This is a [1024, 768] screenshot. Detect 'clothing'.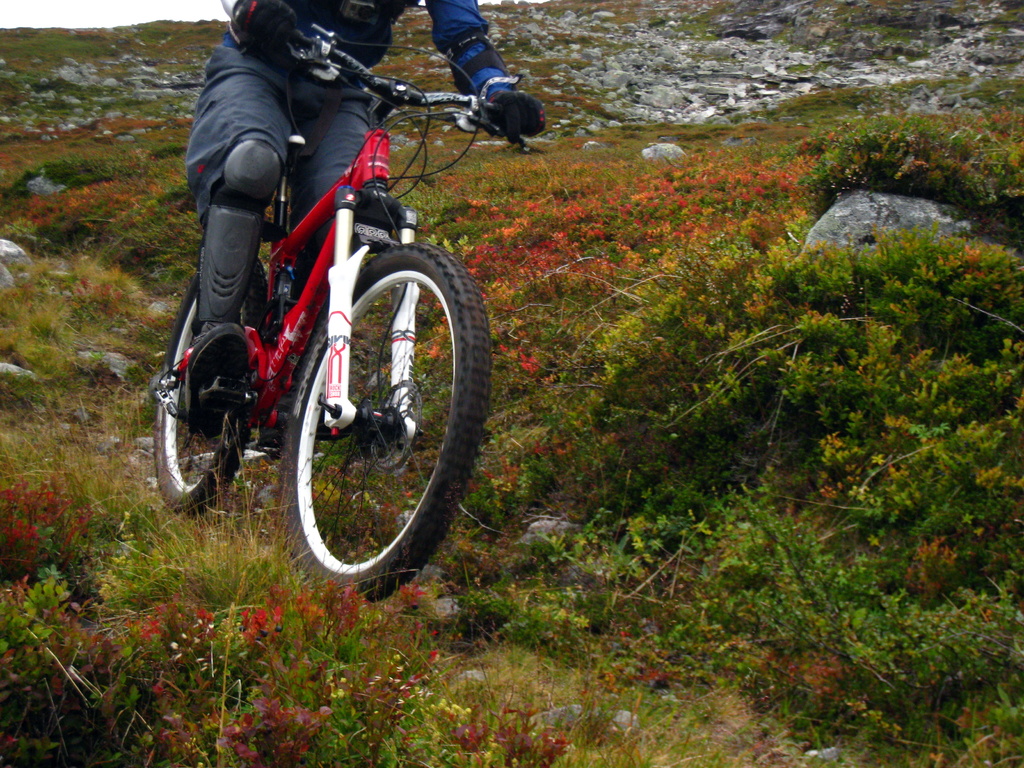
221, 3, 510, 90.
